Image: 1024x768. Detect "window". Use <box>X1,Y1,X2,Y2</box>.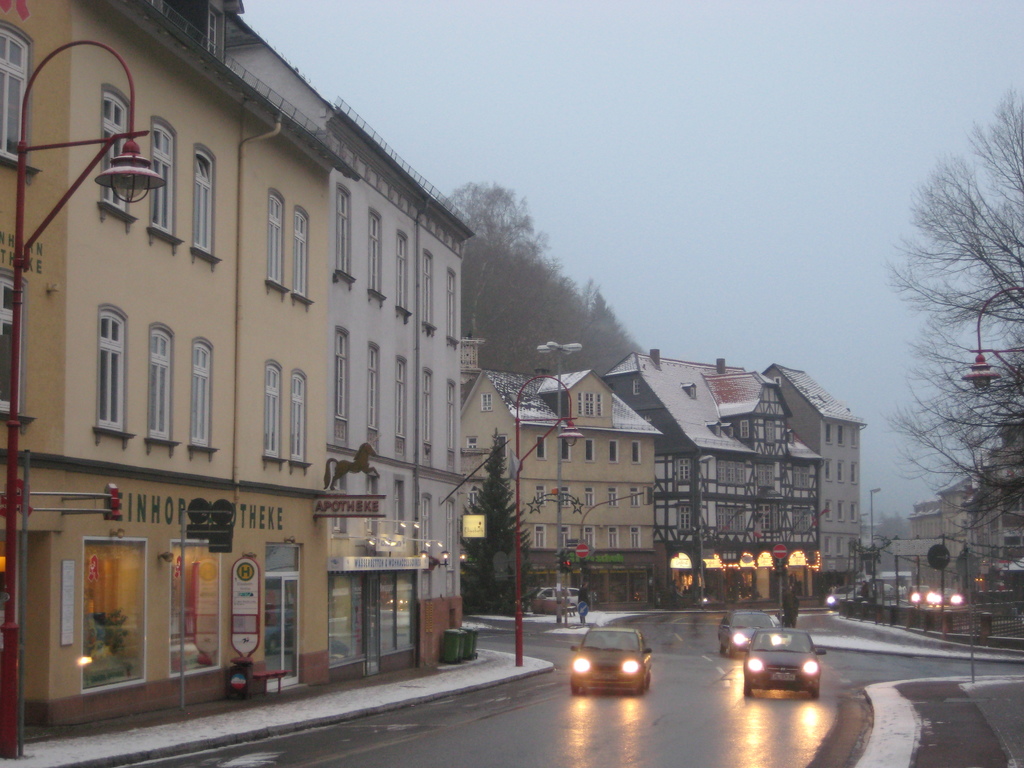
<box>293,210,310,293</box>.
